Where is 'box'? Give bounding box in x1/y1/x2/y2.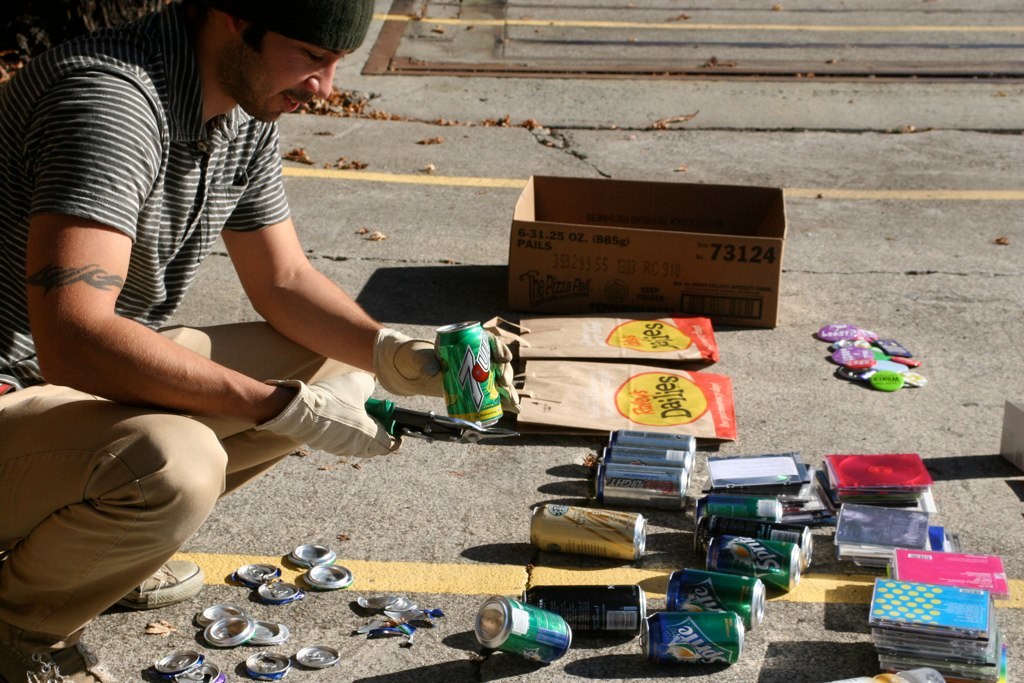
476/169/797/359.
